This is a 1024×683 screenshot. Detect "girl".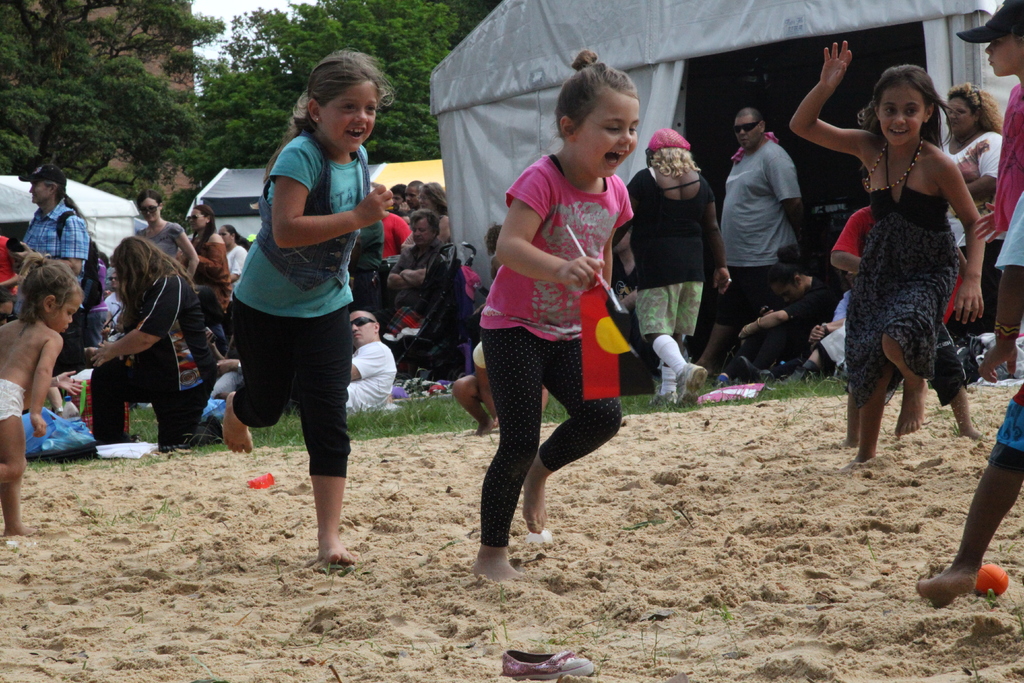
BBox(446, 79, 657, 561).
